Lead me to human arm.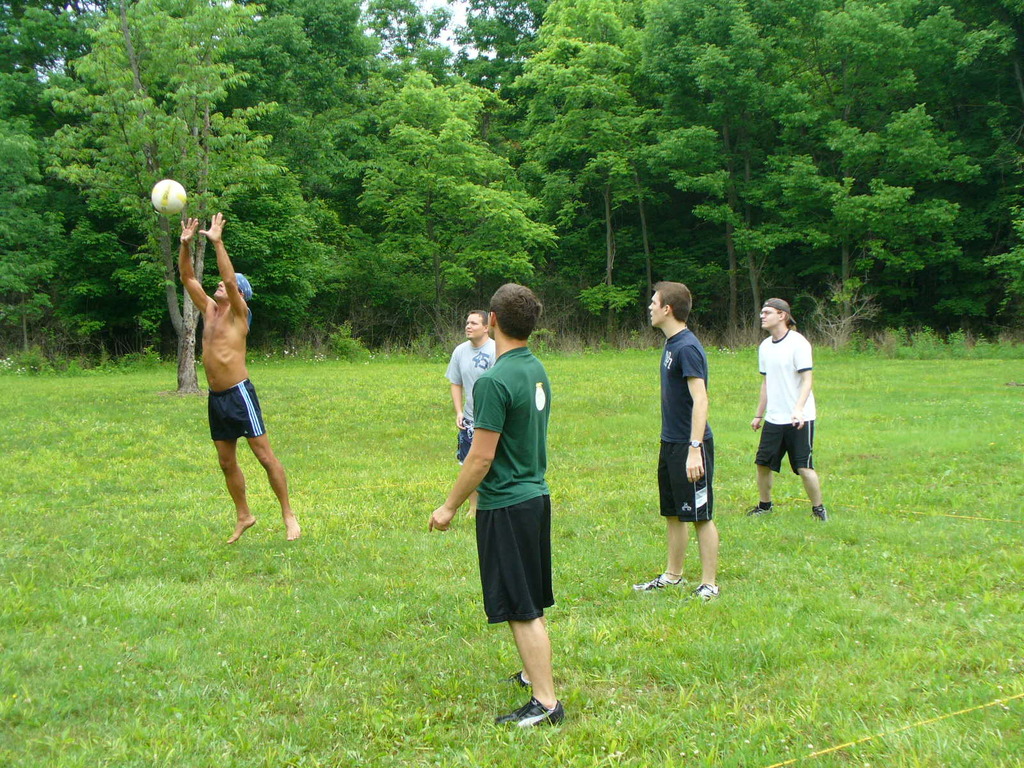
Lead to 789,339,816,431.
